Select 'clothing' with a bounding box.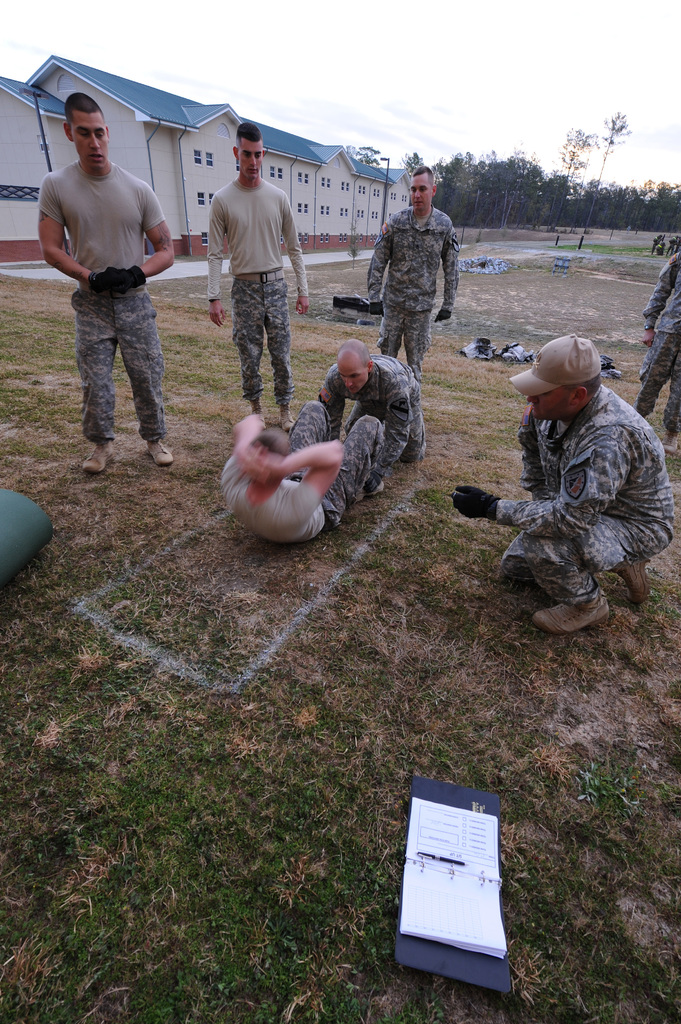
x1=209 y1=171 x2=314 y2=404.
